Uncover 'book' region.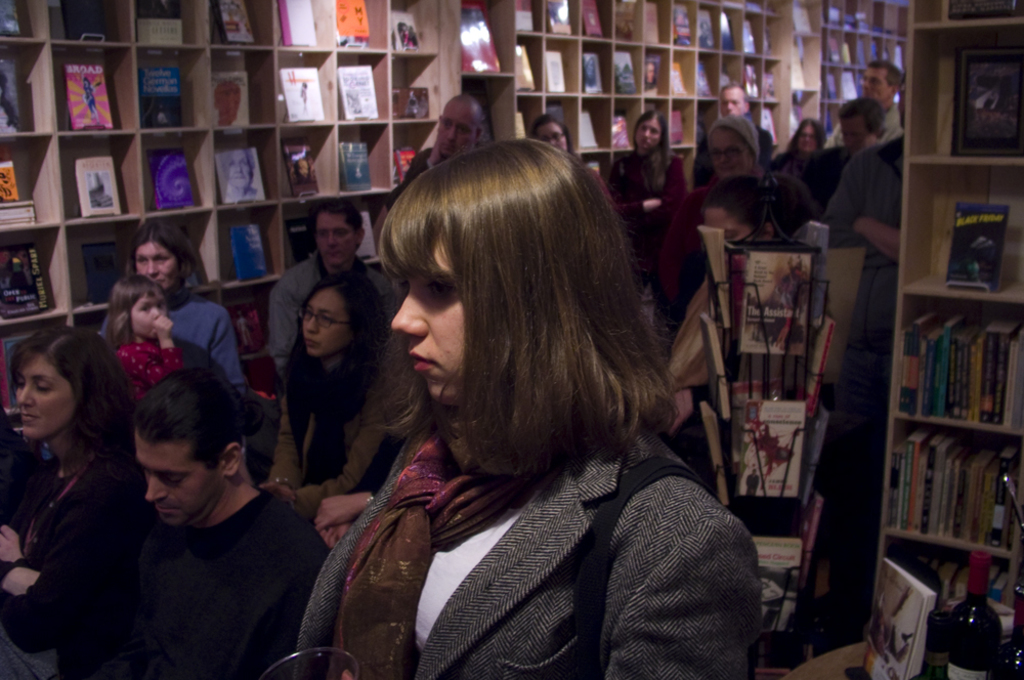
Uncovered: (x1=739, y1=246, x2=807, y2=354).
